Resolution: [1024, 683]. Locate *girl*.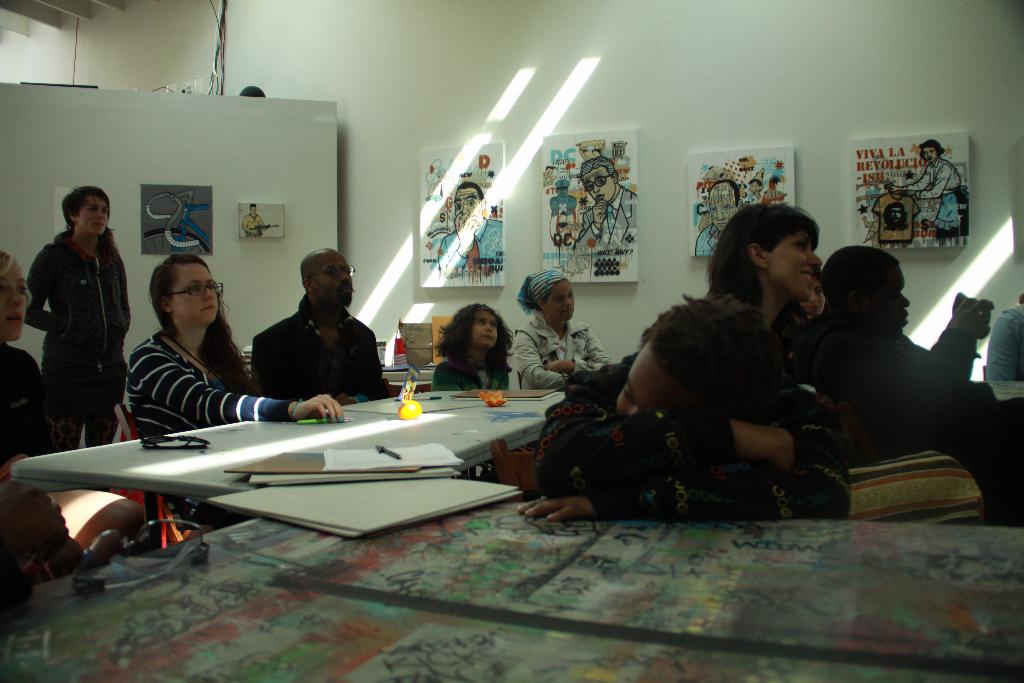
region(700, 201, 822, 411).
